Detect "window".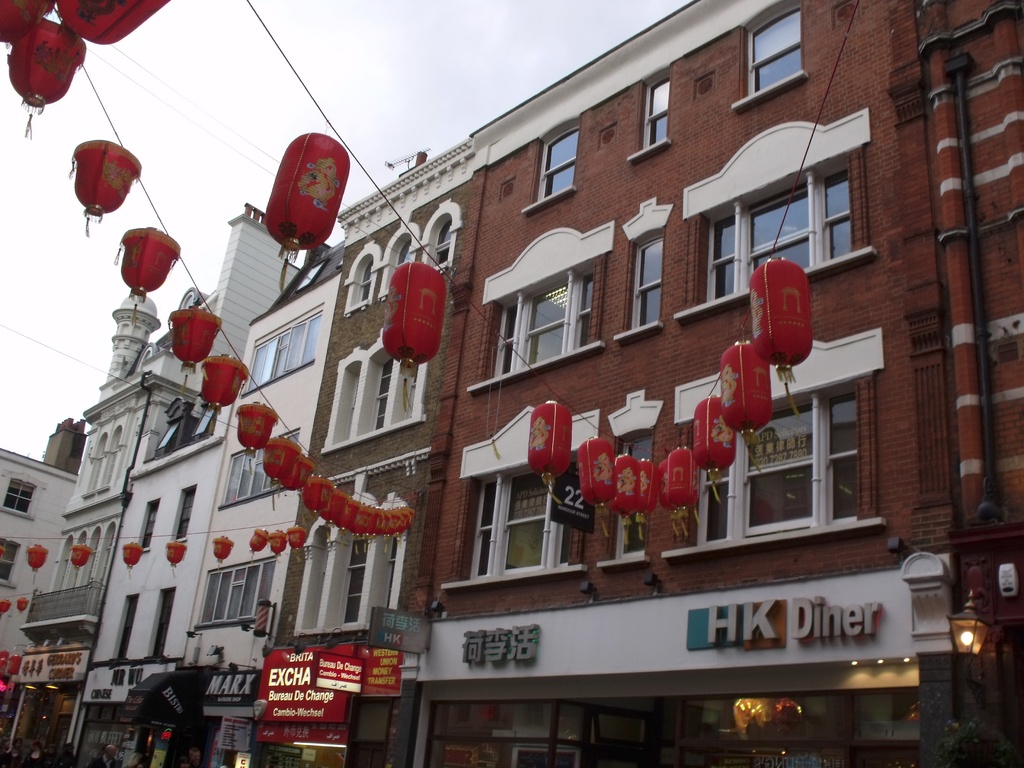
Detected at <bbox>170, 486, 195, 542</bbox>.
